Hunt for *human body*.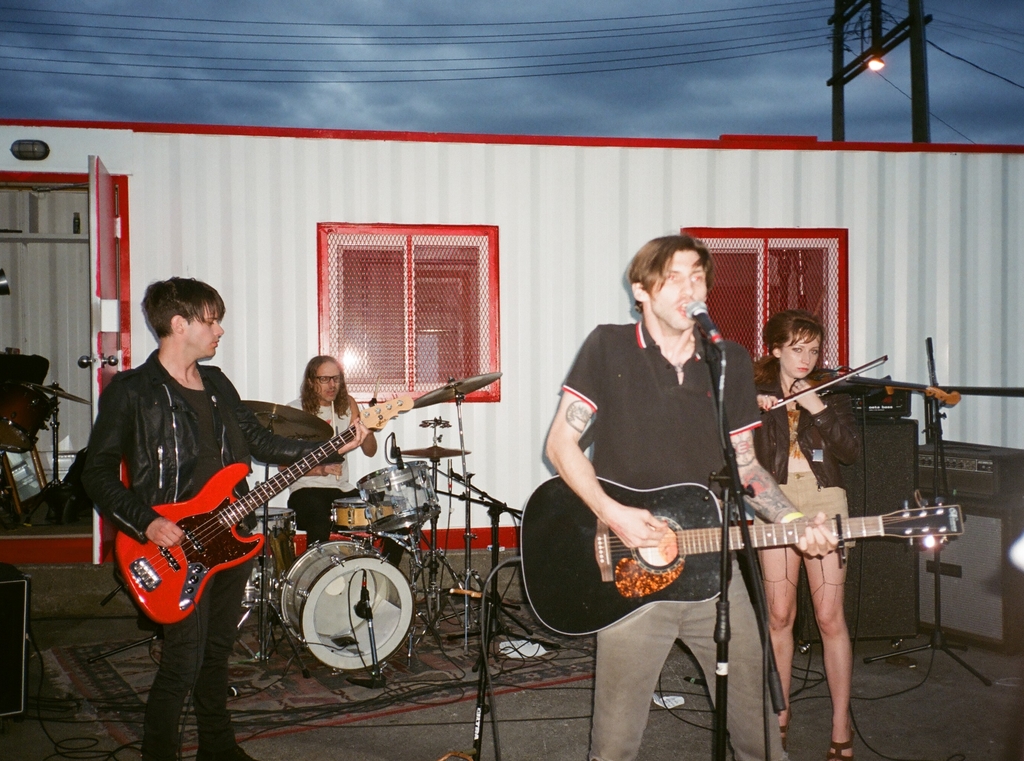
Hunted down at pyautogui.locateOnScreen(268, 351, 406, 561).
